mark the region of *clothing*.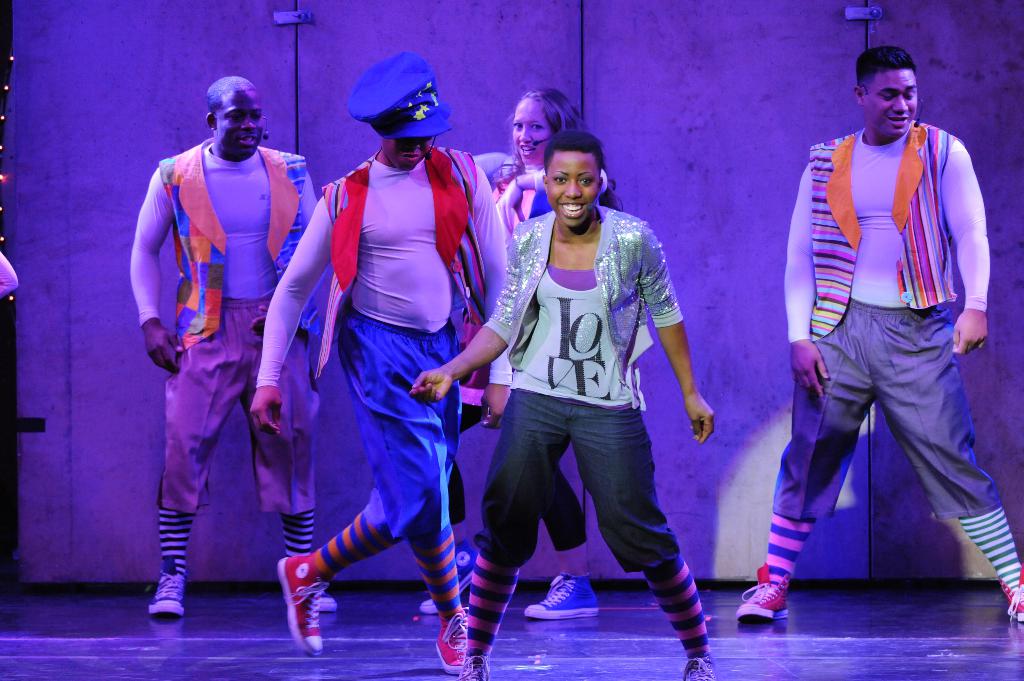
Region: <bbox>773, 121, 1003, 520</bbox>.
